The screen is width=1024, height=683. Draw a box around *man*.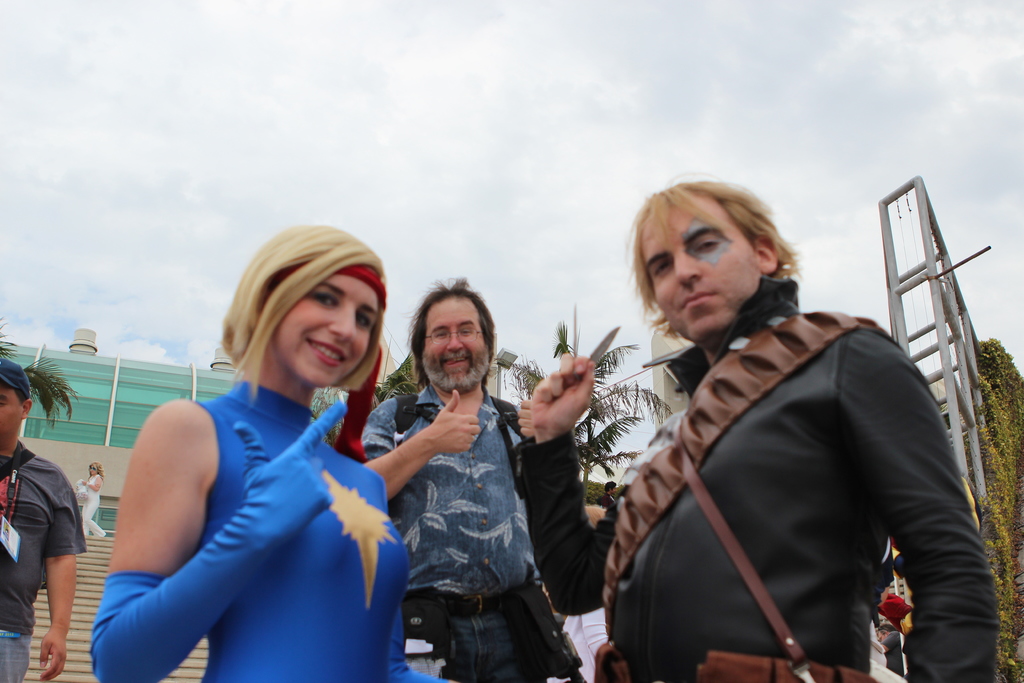
<box>589,188,971,670</box>.
